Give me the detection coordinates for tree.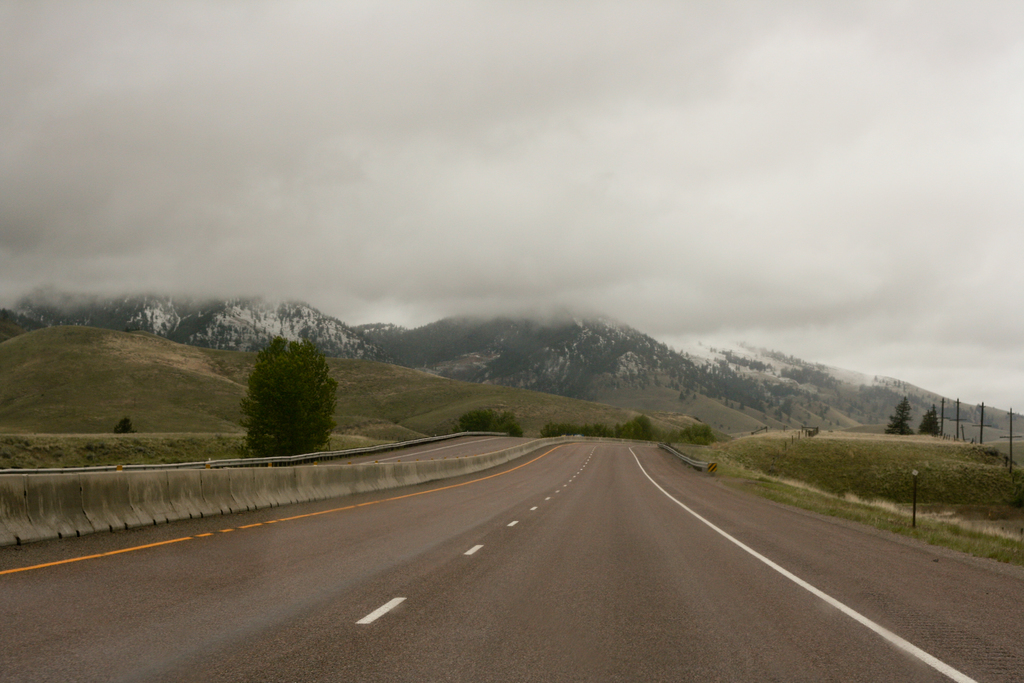
Rect(236, 331, 340, 458).
